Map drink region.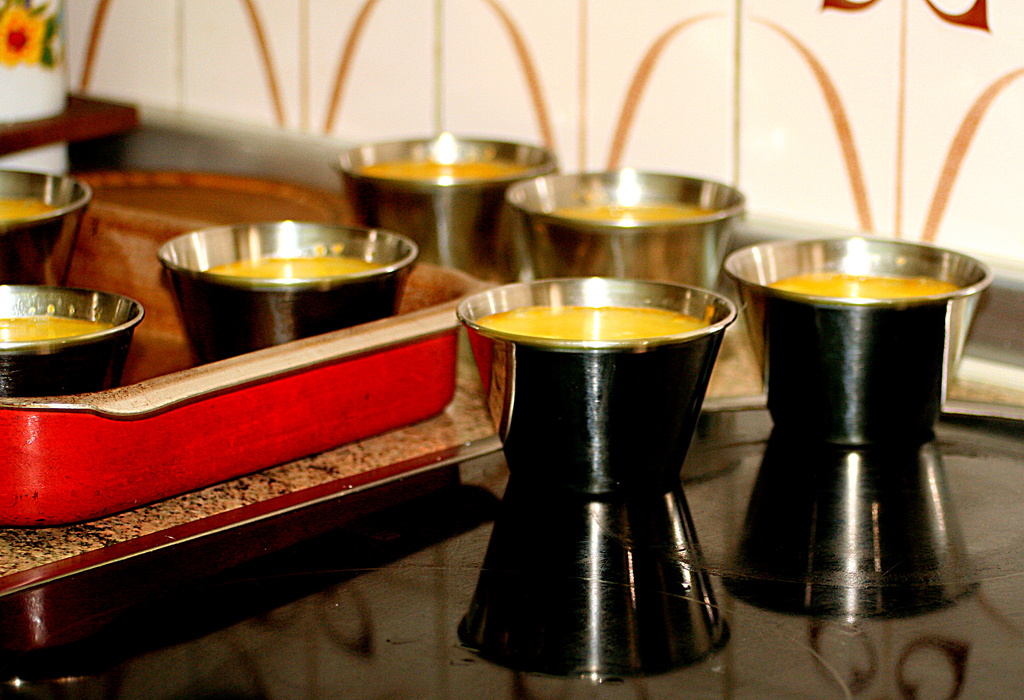
Mapped to x1=0 y1=197 x2=56 y2=225.
